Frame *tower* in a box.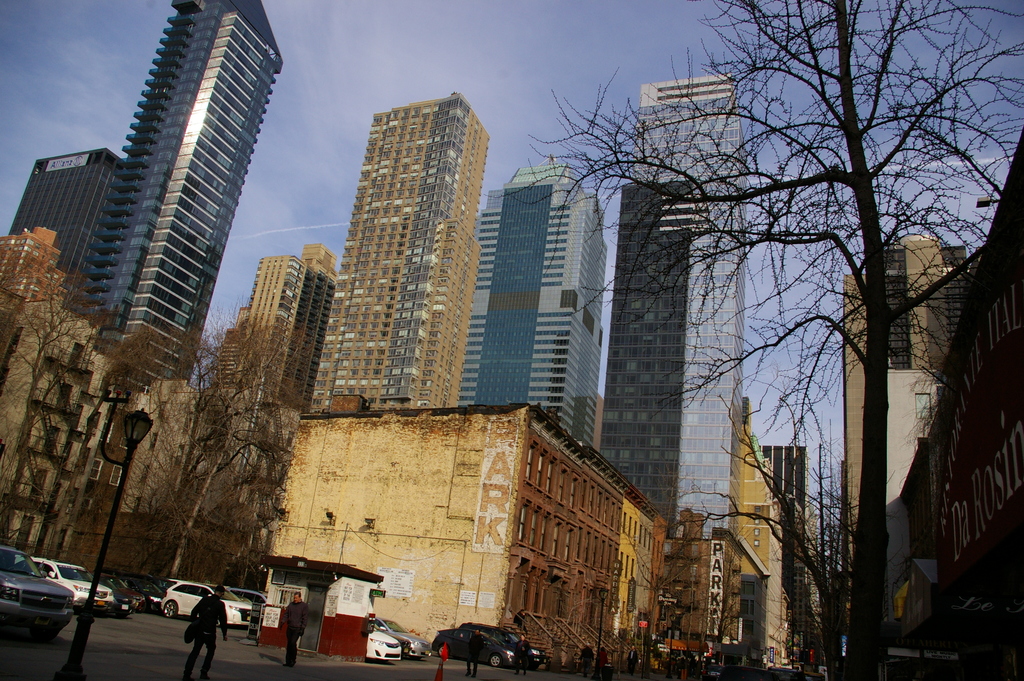
region(605, 74, 741, 561).
